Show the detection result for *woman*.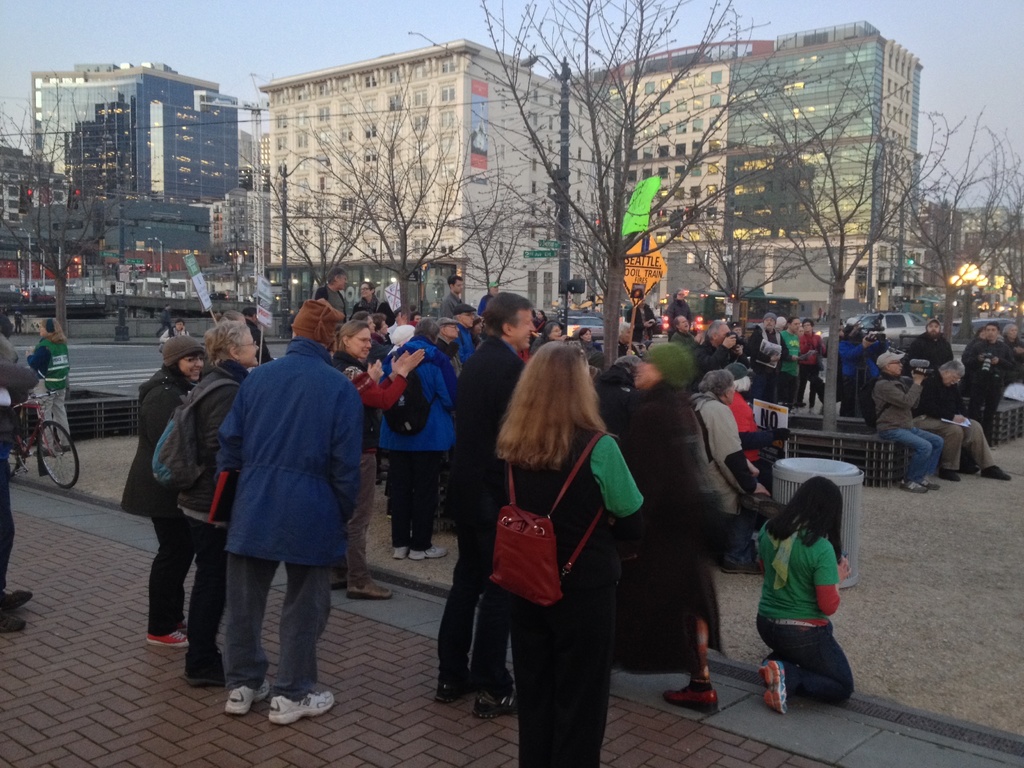
bbox(329, 319, 428, 604).
